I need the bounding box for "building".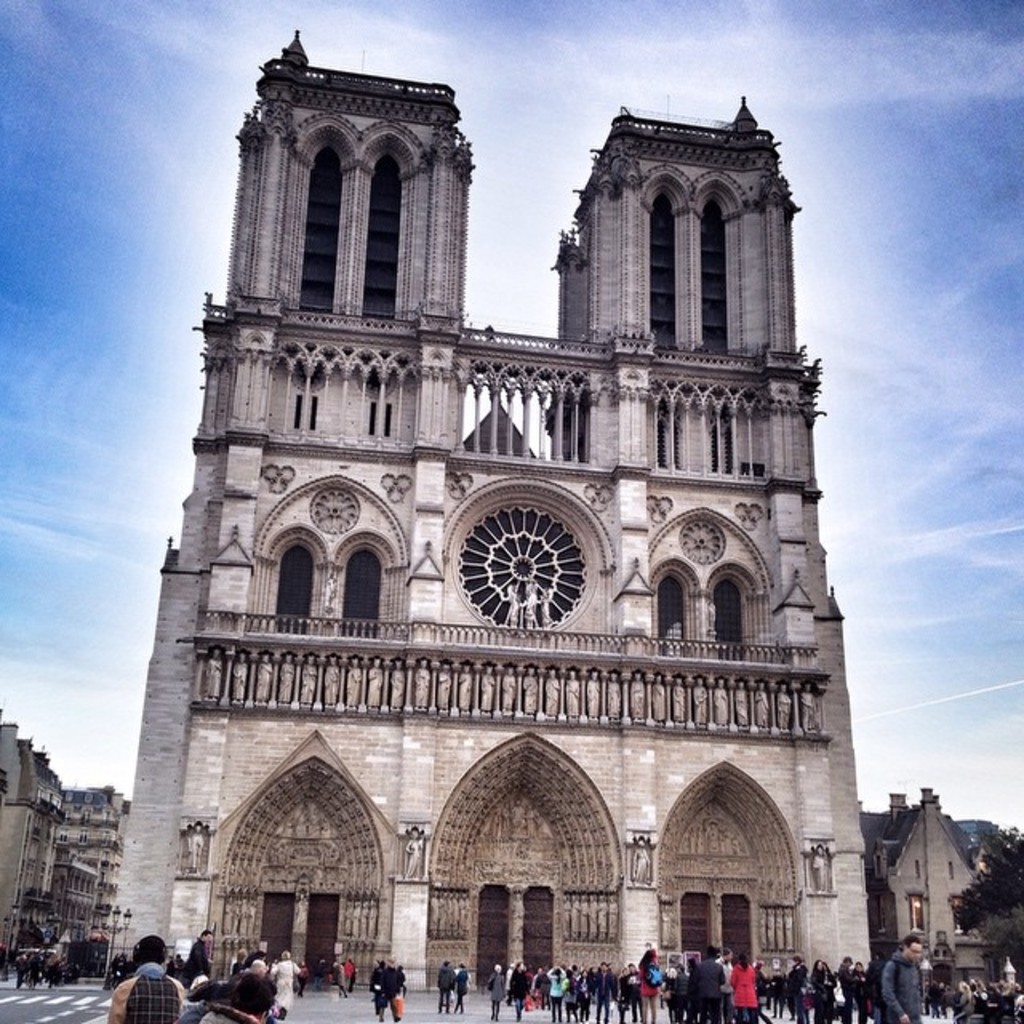
Here it is: <bbox>120, 19, 883, 995</bbox>.
